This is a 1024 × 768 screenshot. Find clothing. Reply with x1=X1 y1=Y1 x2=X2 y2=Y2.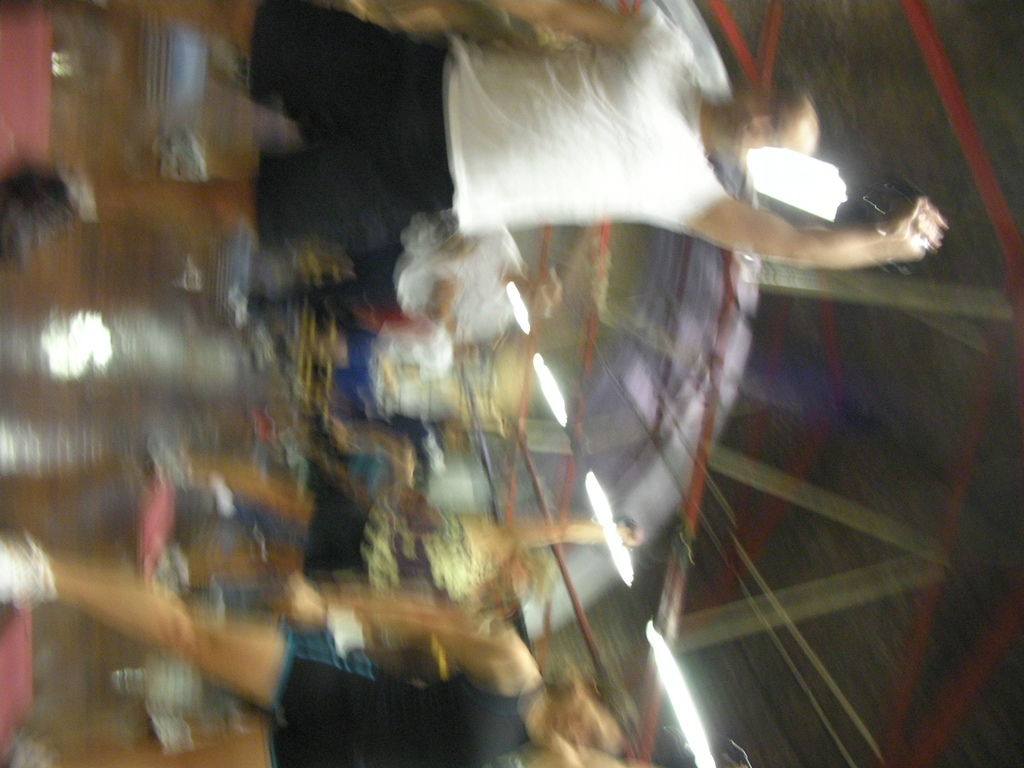
x1=266 y1=621 x2=550 y2=767.
